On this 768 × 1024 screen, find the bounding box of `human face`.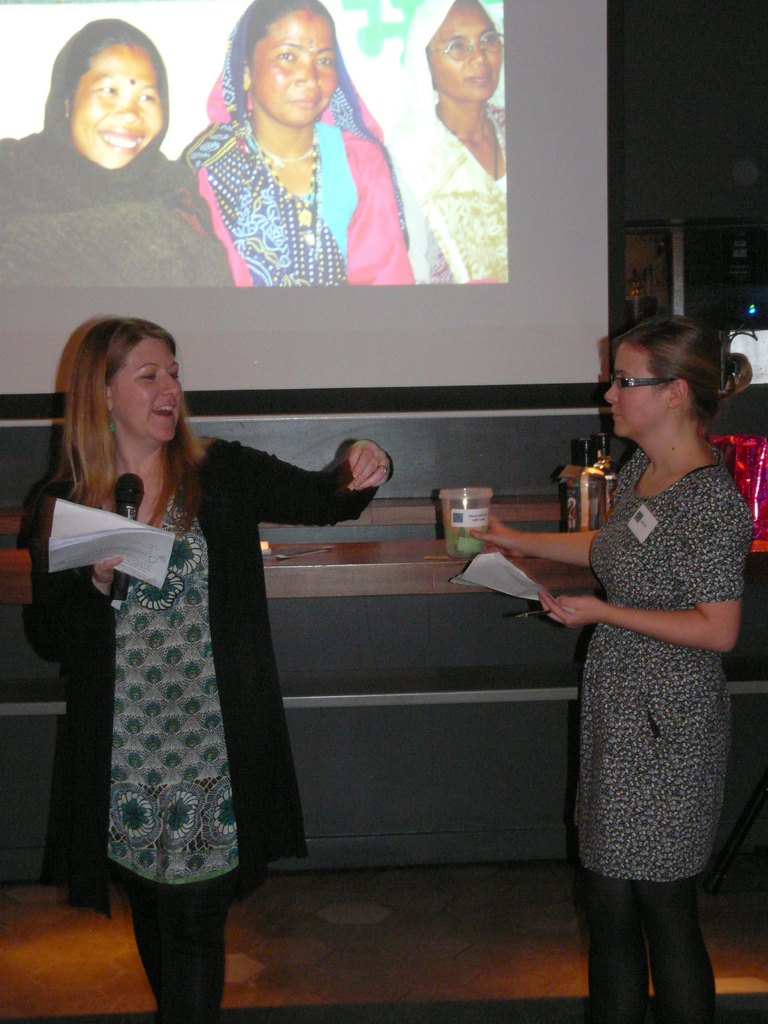
Bounding box: [109, 337, 182, 442].
